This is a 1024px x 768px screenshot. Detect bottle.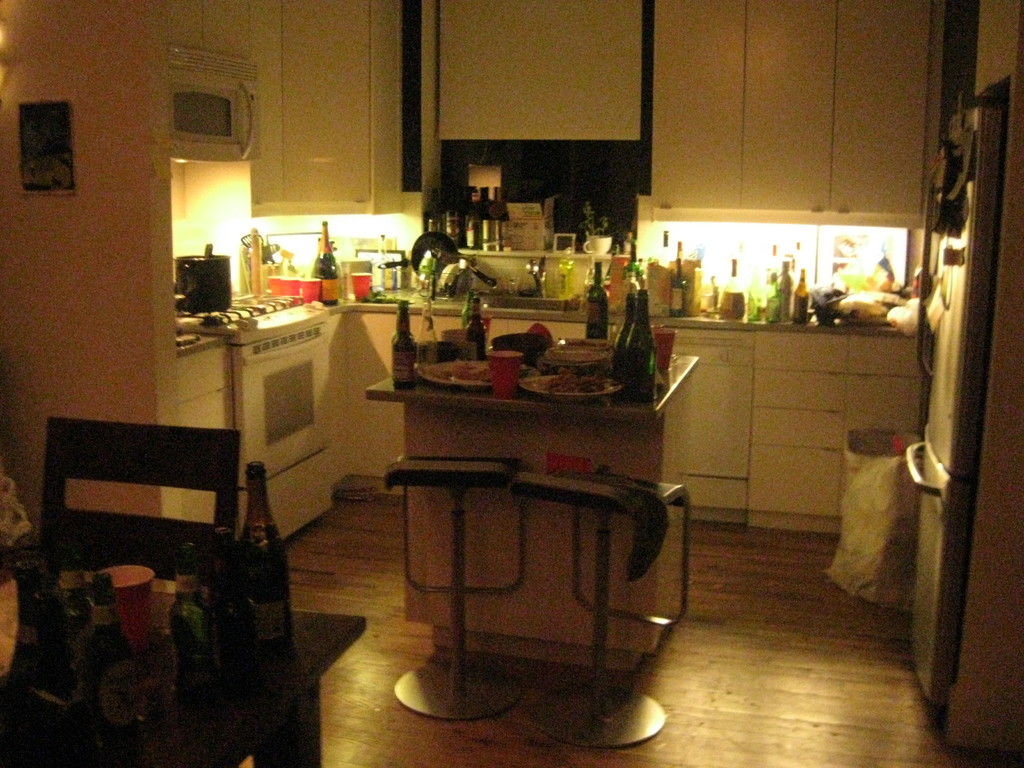
(420,194,446,240).
